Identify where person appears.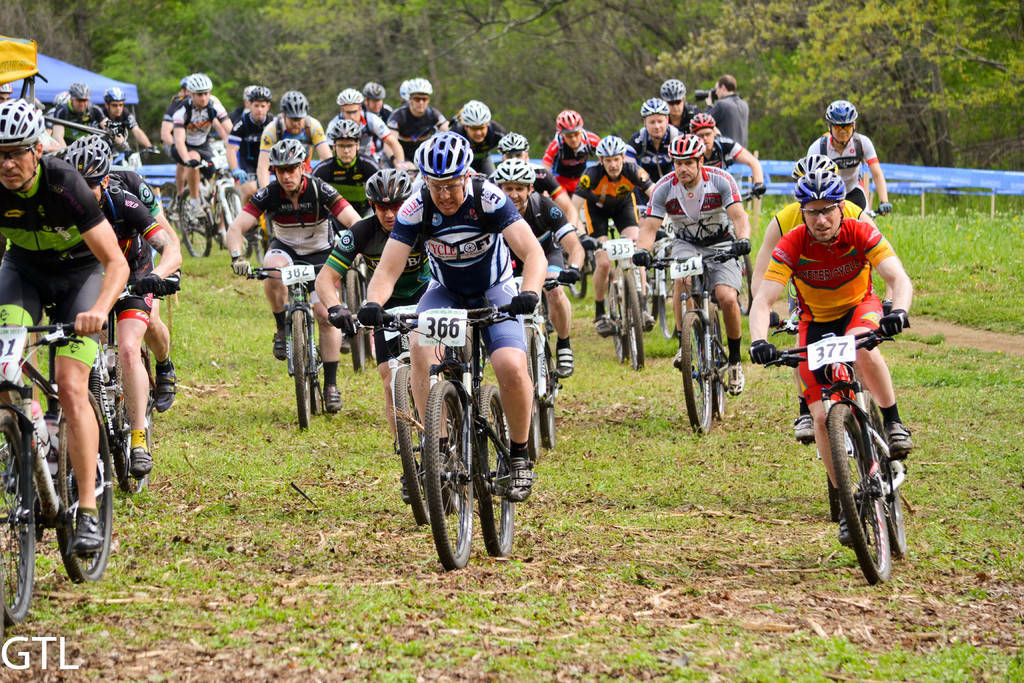
Appears at 804/95/886/215.
